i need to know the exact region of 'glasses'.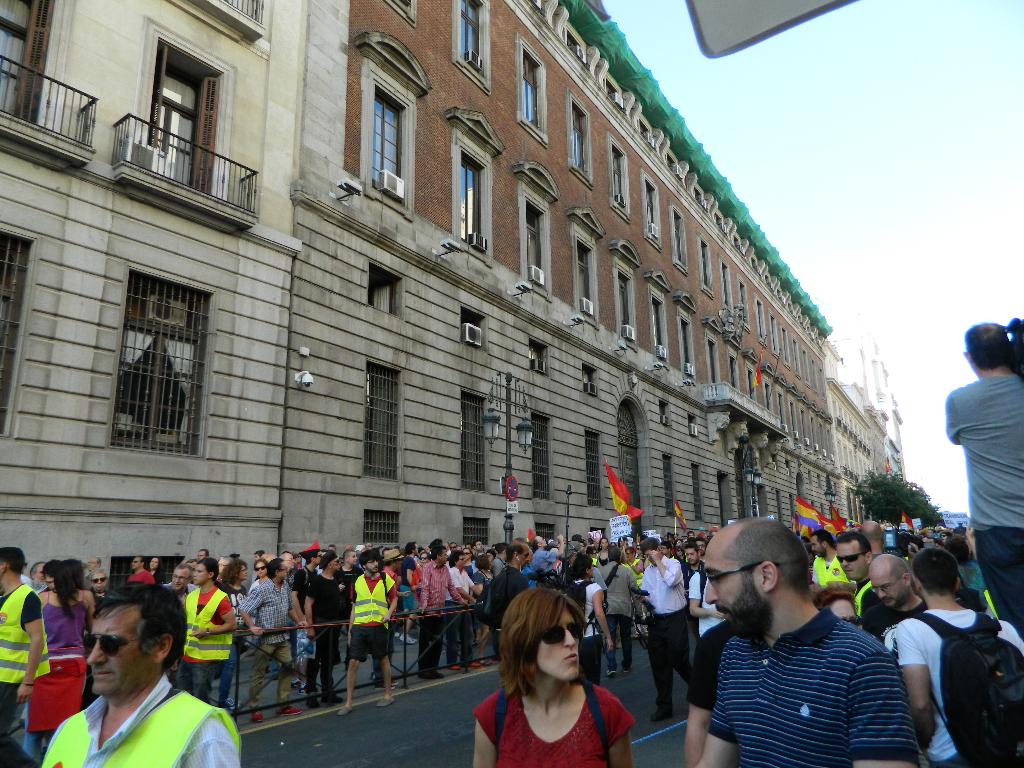
Region: (868,574,903,595).
